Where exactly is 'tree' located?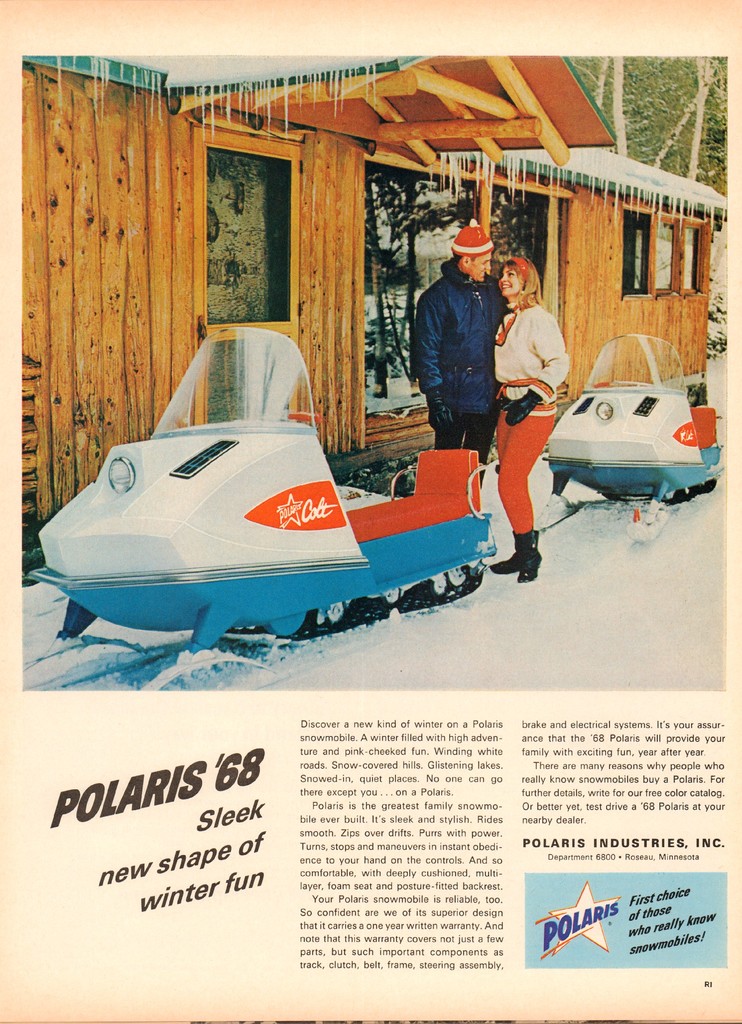
Its bounding box is [365,167,469,399].
